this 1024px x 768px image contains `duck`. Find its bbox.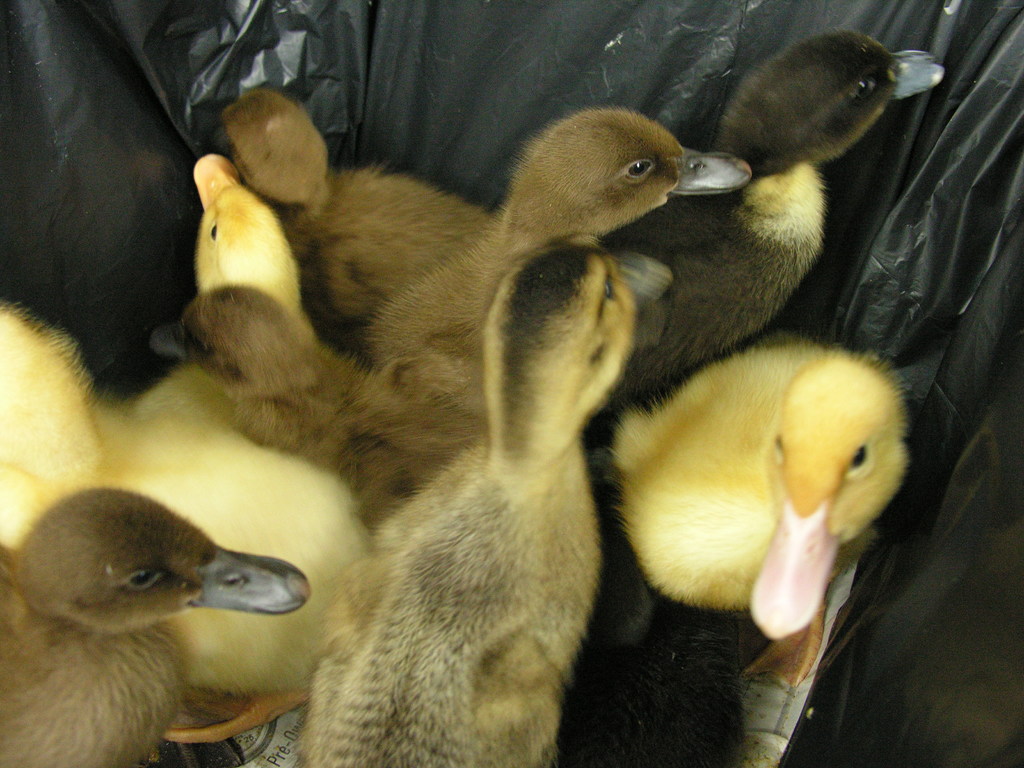
bbox=[568, 344, 921, 668].
